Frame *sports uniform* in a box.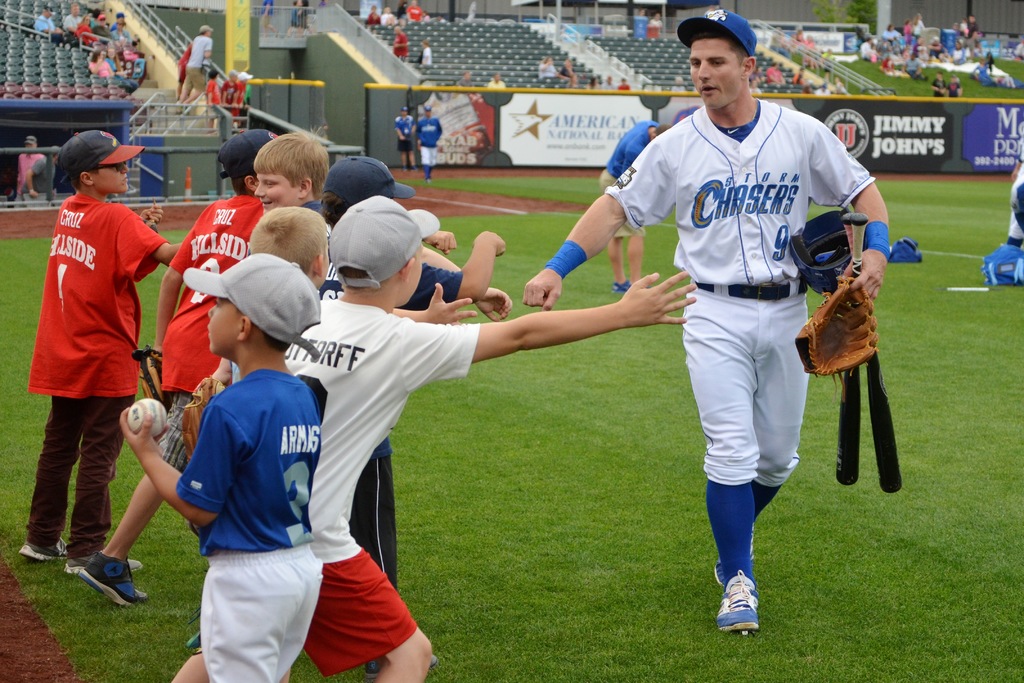
[left=75, top=129, right=267, bottom=600].
